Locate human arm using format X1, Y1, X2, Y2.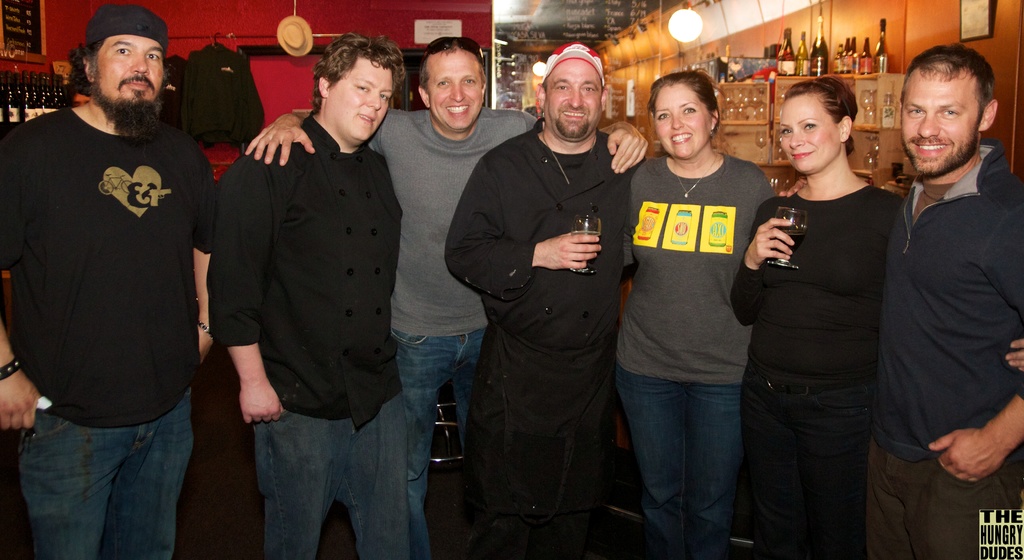
726, 190, 801, 335.
